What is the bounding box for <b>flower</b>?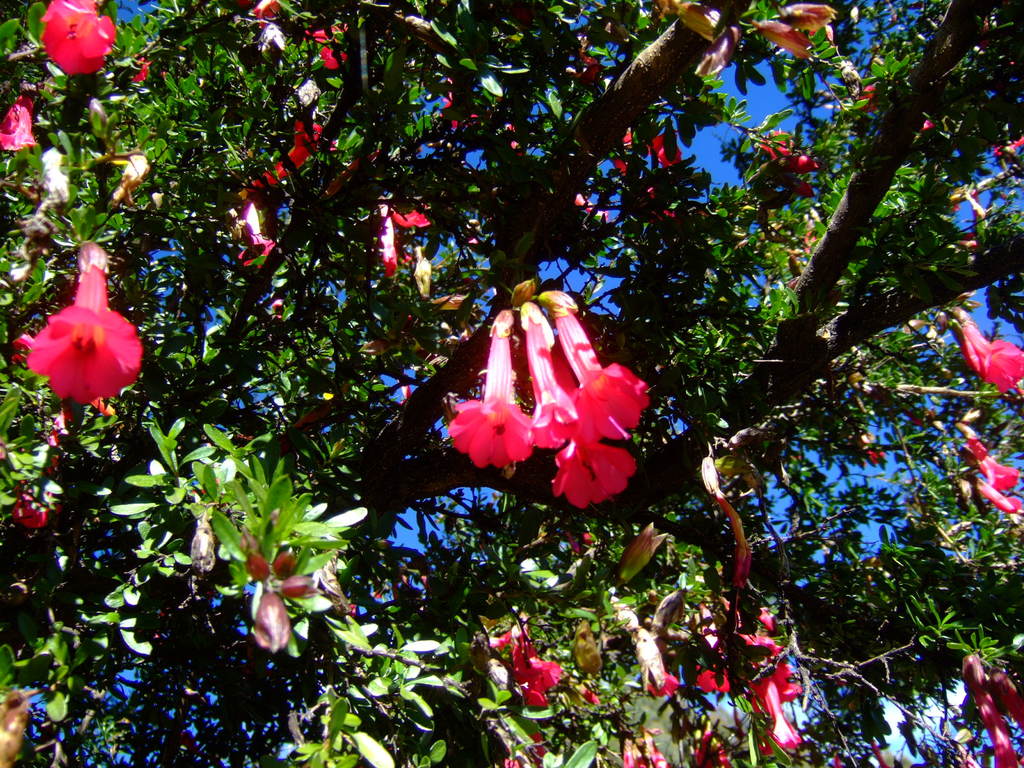
rect(39, 0, 113, 77).
